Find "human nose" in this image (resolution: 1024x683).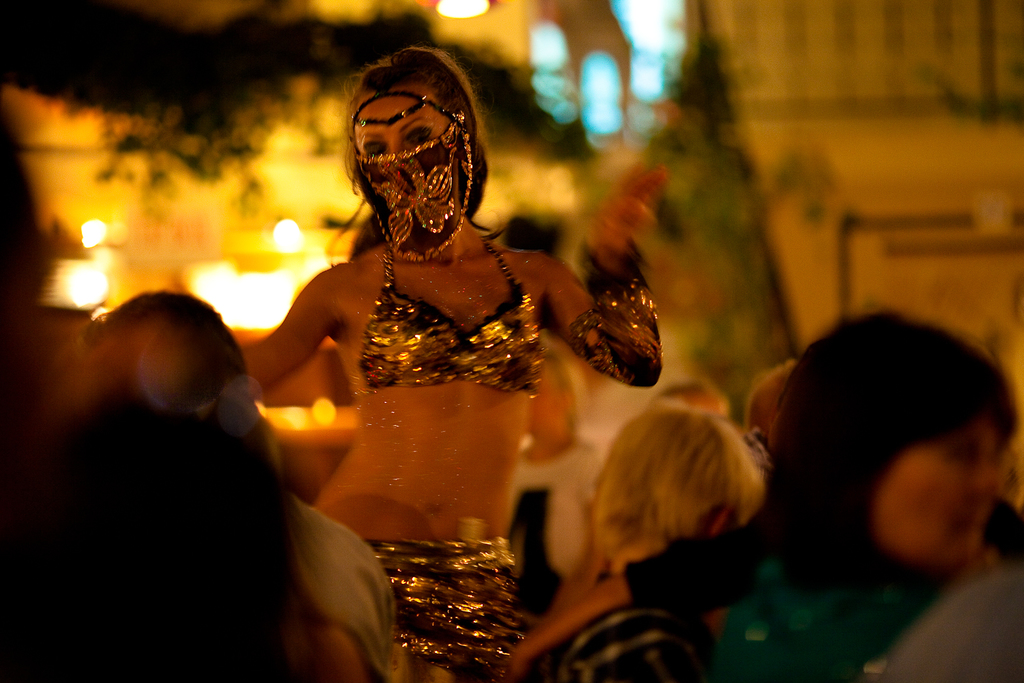
left=972, top=462, right=1002, bottom=495.
